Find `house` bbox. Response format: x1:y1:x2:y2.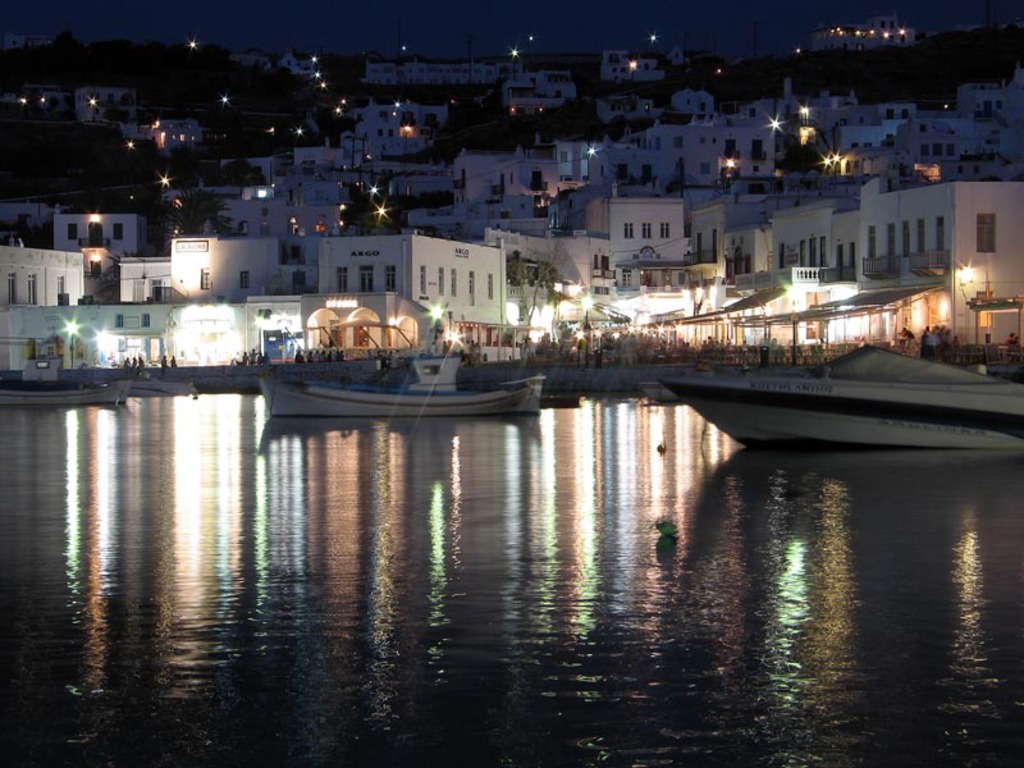
815:13:908:59.
